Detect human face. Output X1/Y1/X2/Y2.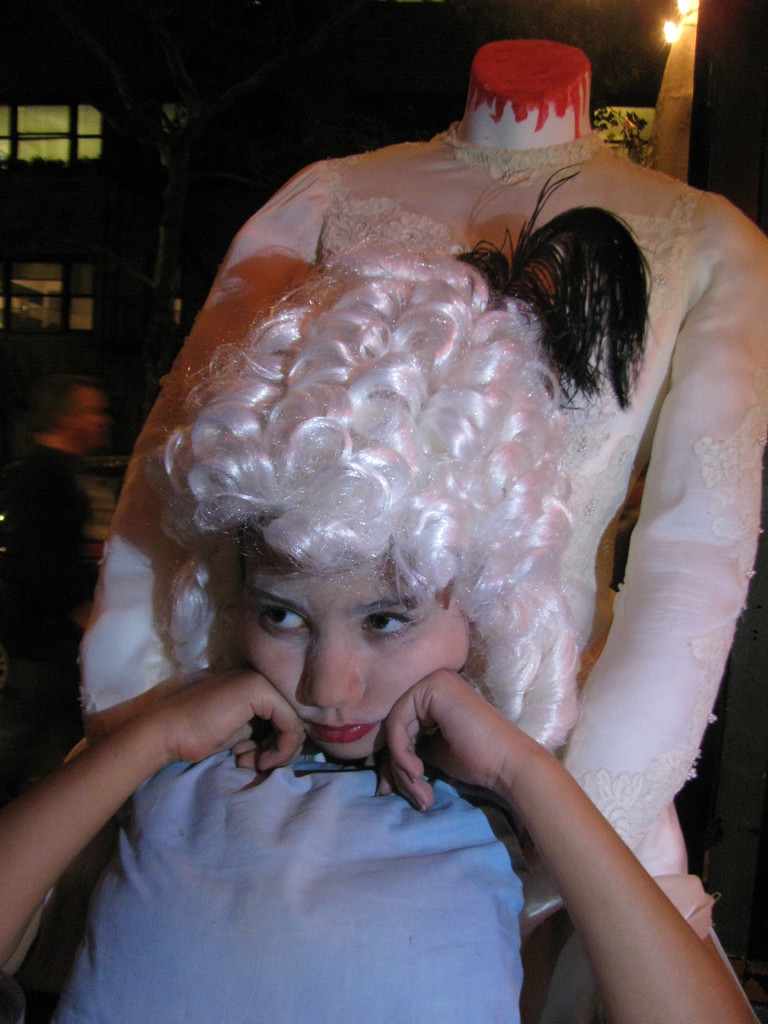
212/529/473/779.
